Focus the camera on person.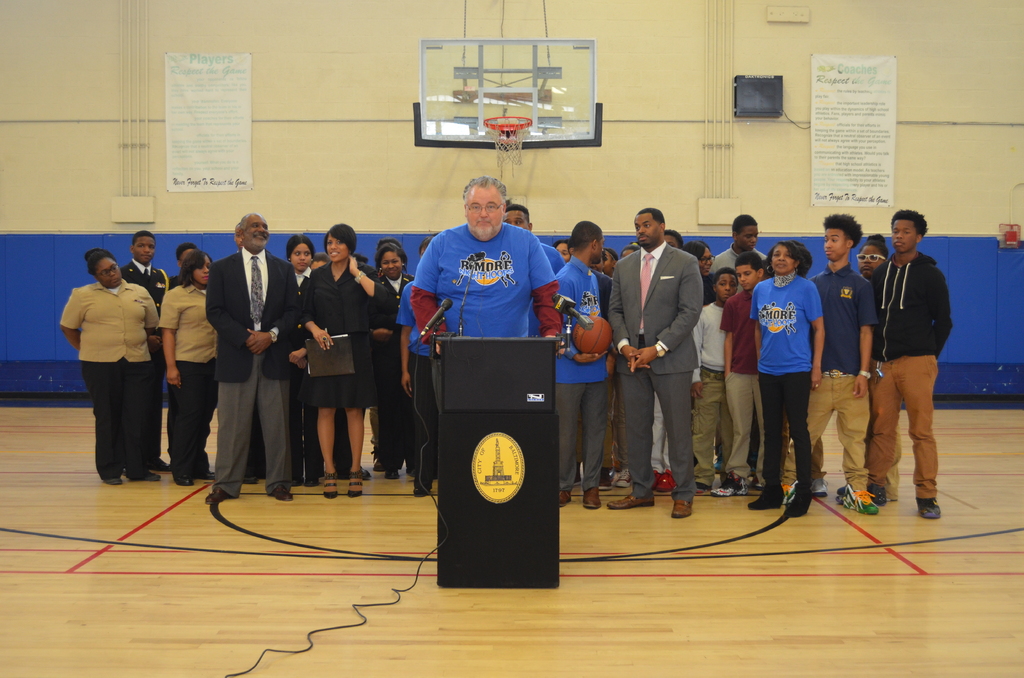
Focus region: box(607, 209, 705, 521).
